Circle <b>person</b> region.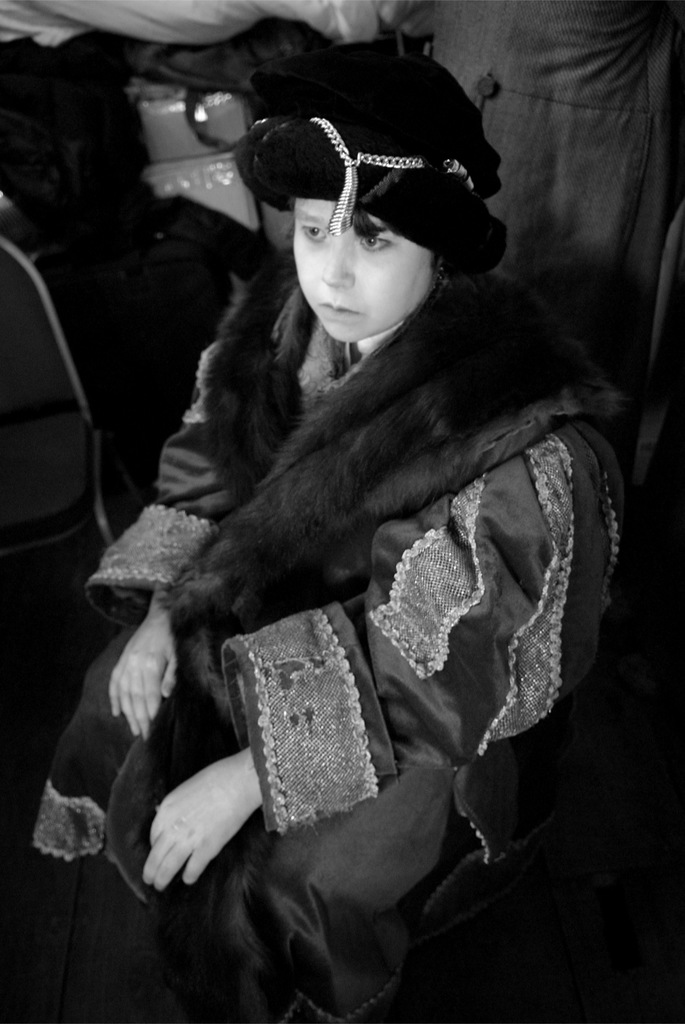
Region: locate(34, 36, 631, 1023).
